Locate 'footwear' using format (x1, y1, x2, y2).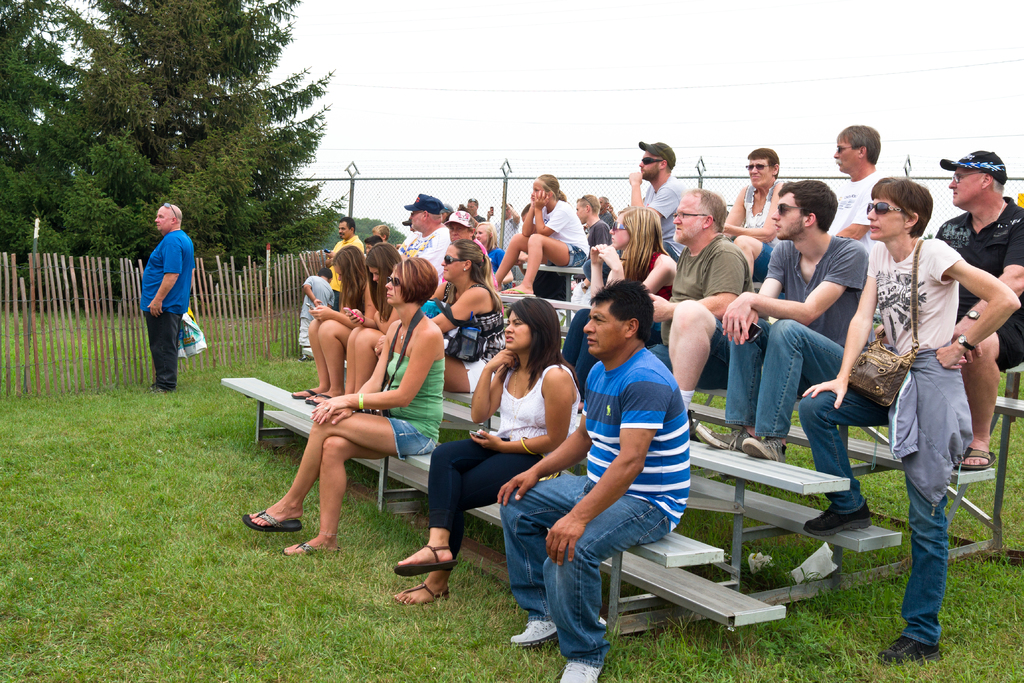
(879, 630, 943, 667).
